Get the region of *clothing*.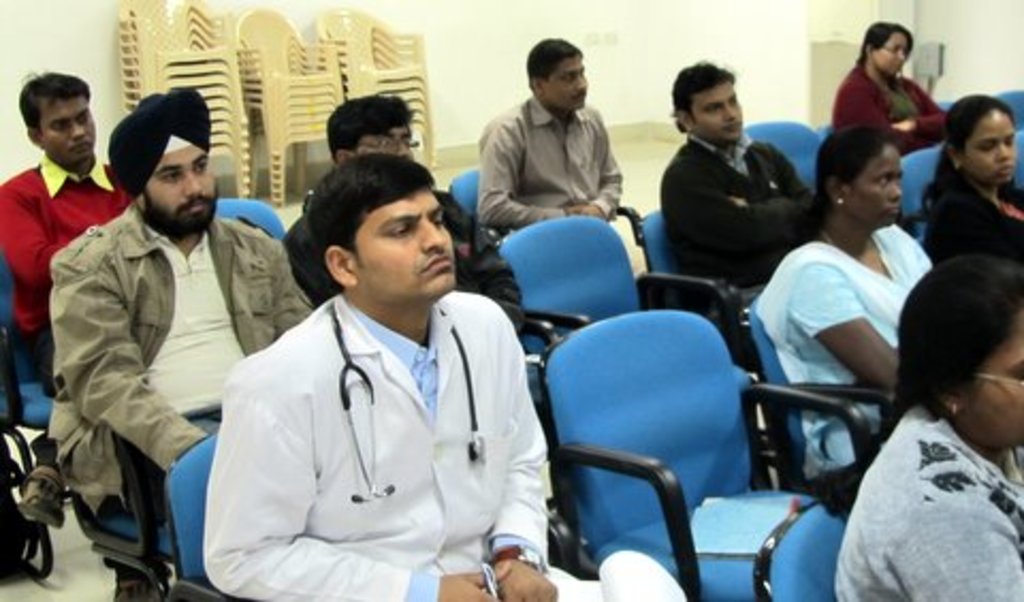
left=43, top=216, right=305, bottom=519.
